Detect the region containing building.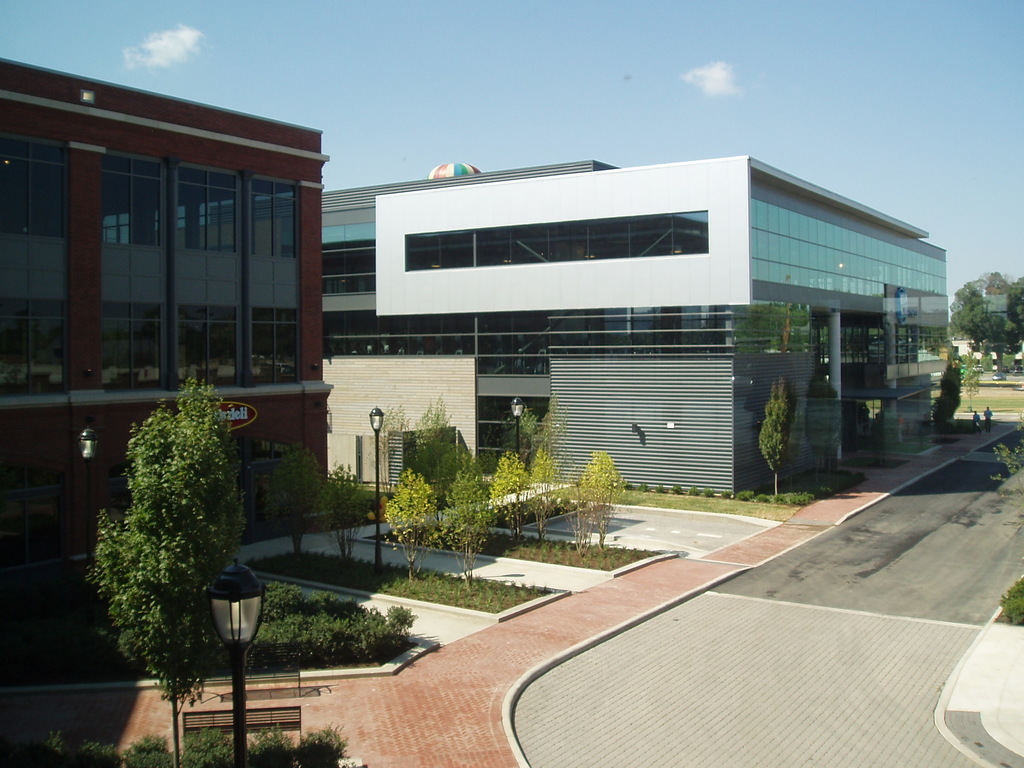
326,157,950,502.
